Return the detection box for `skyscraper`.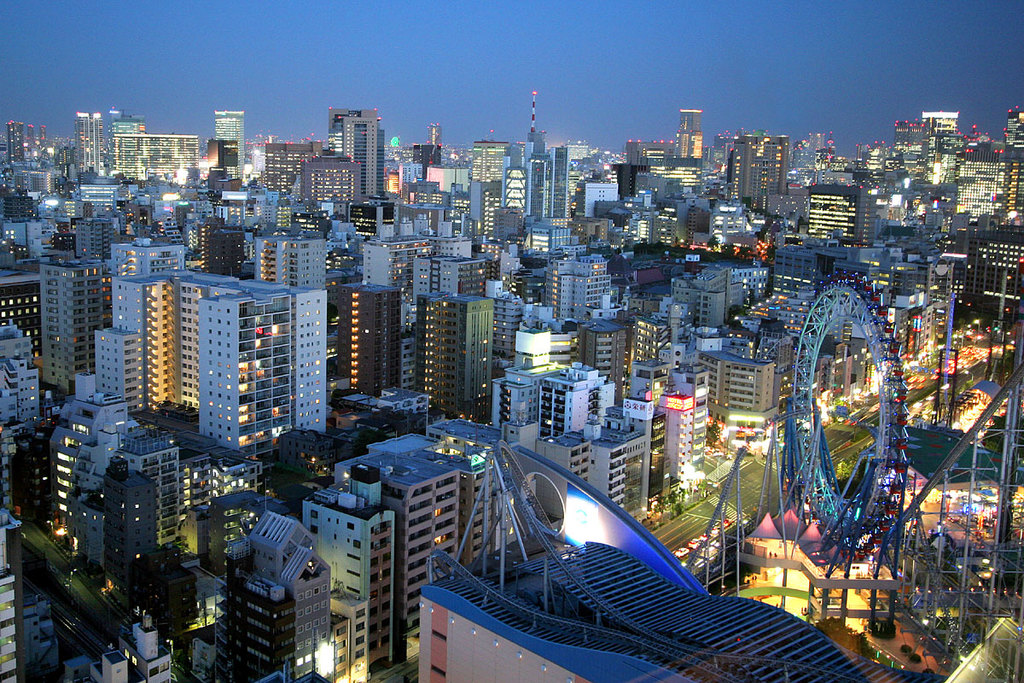
{"left": 94, "top": 271, "right": 180, "bottom": 411}.
